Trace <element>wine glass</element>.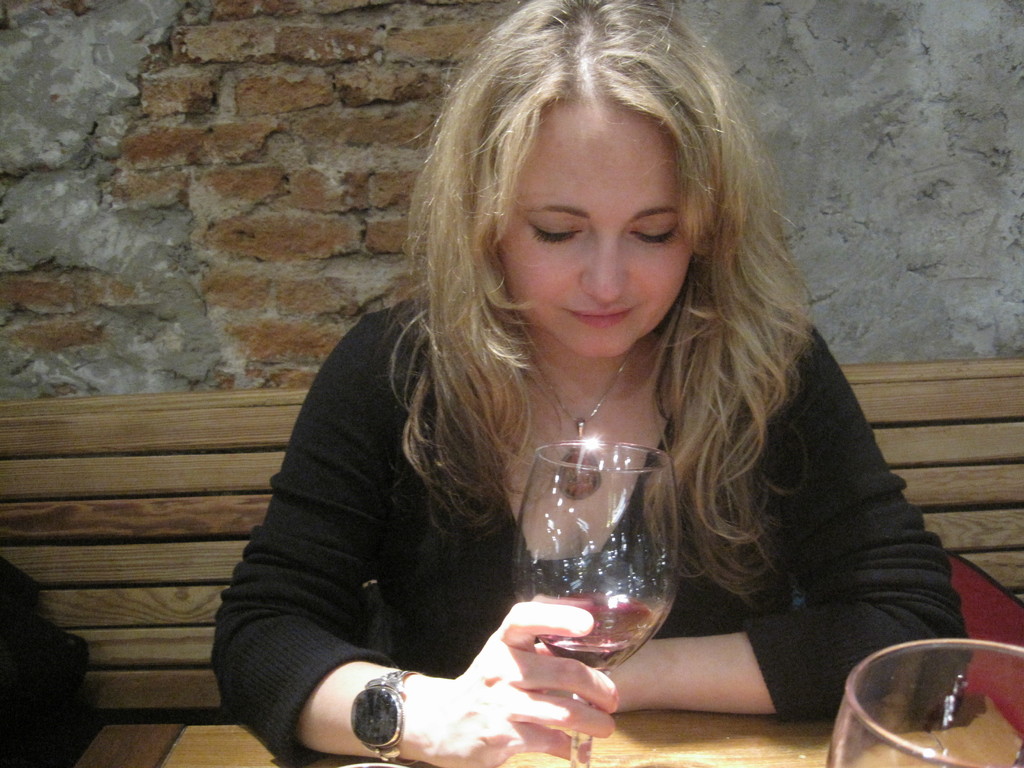
Traced to 515, 444, 679, 767.
